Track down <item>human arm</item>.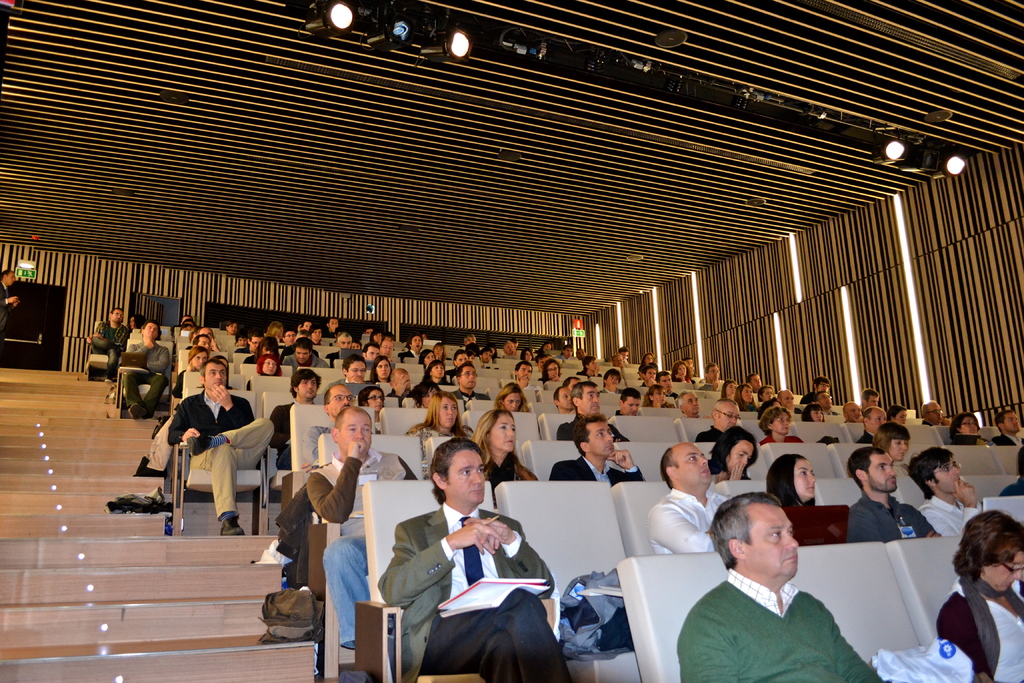
Tracked to box=[795, 436, 806, 445].
